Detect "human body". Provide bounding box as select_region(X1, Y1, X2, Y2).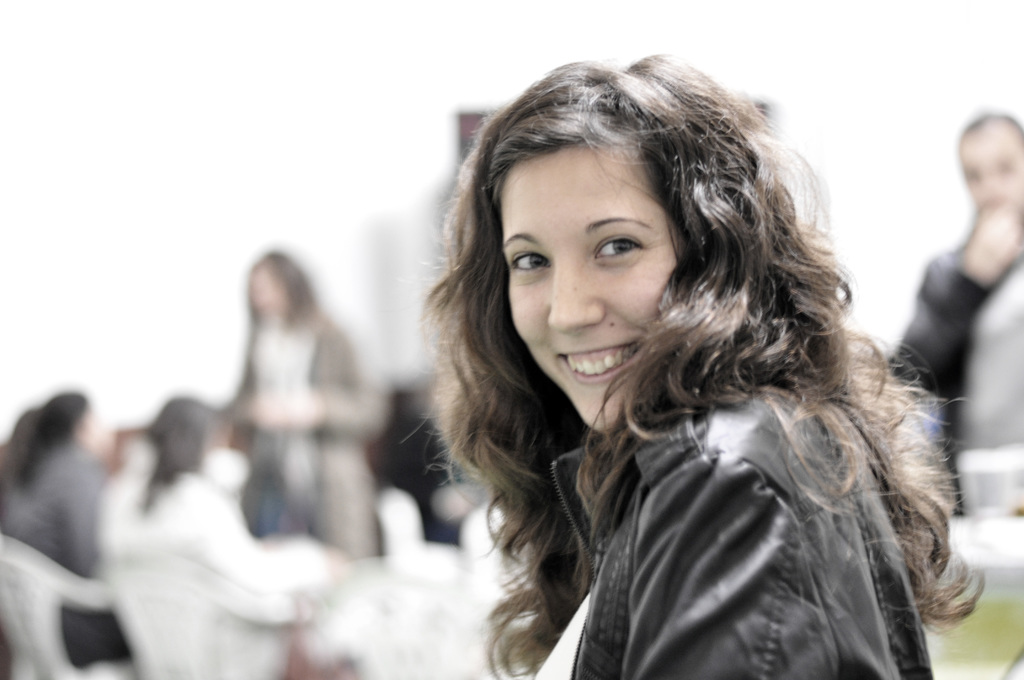
select_region(394, 51, 986, 679).
